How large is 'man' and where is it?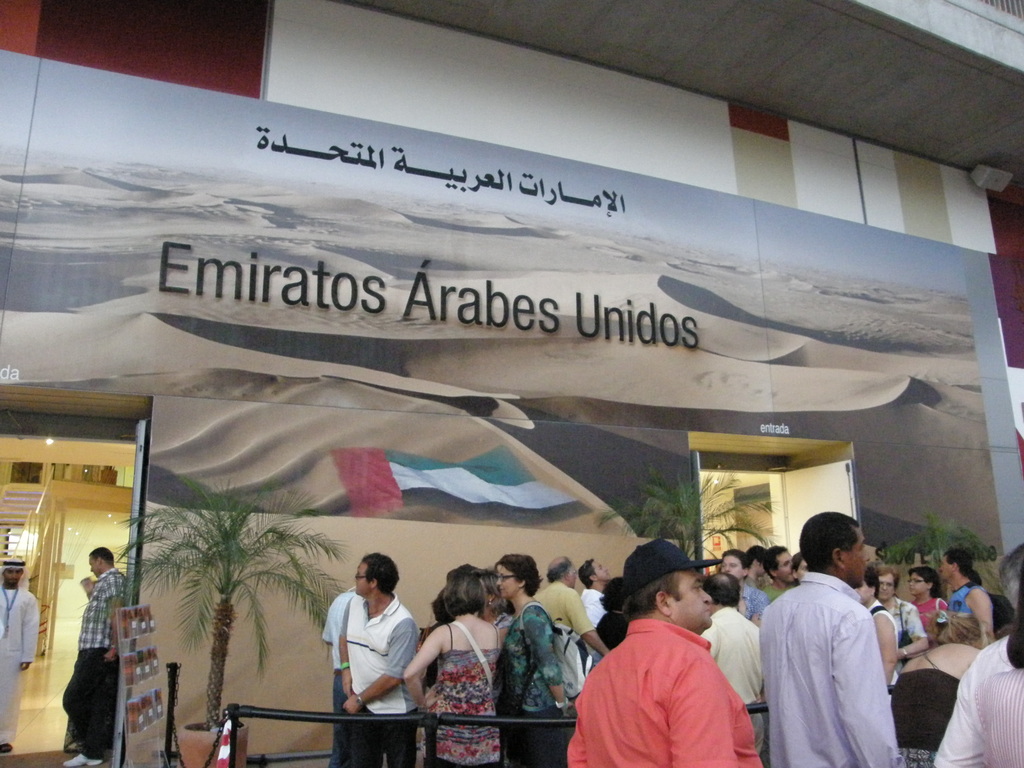
Bounding box: bbox=(764, 548, 789, 597).
